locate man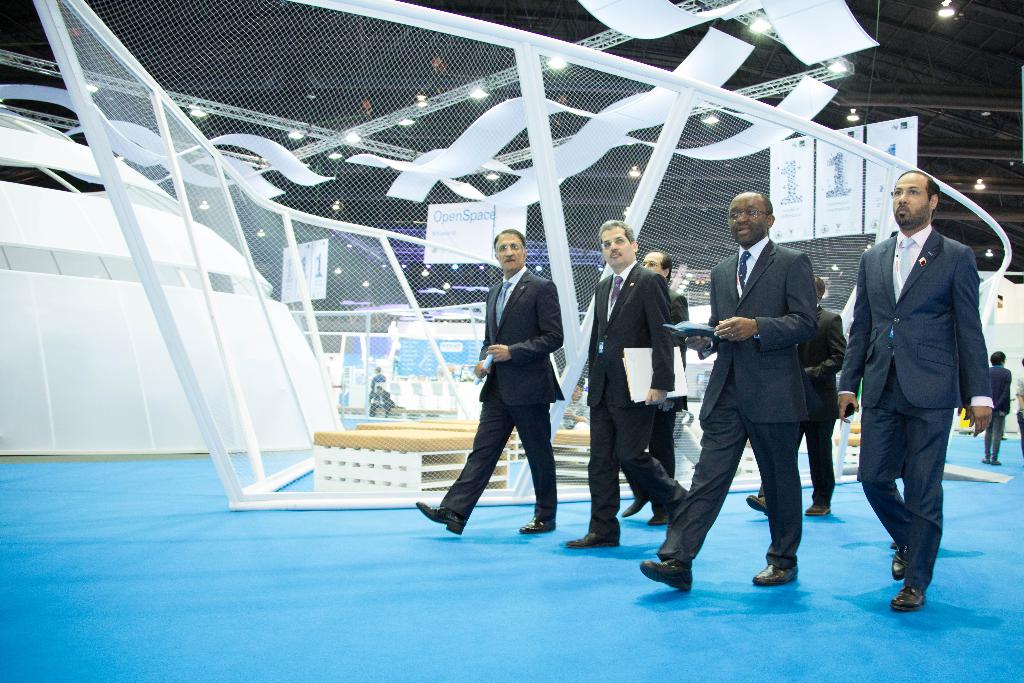
[640, 193, 819, 596]
